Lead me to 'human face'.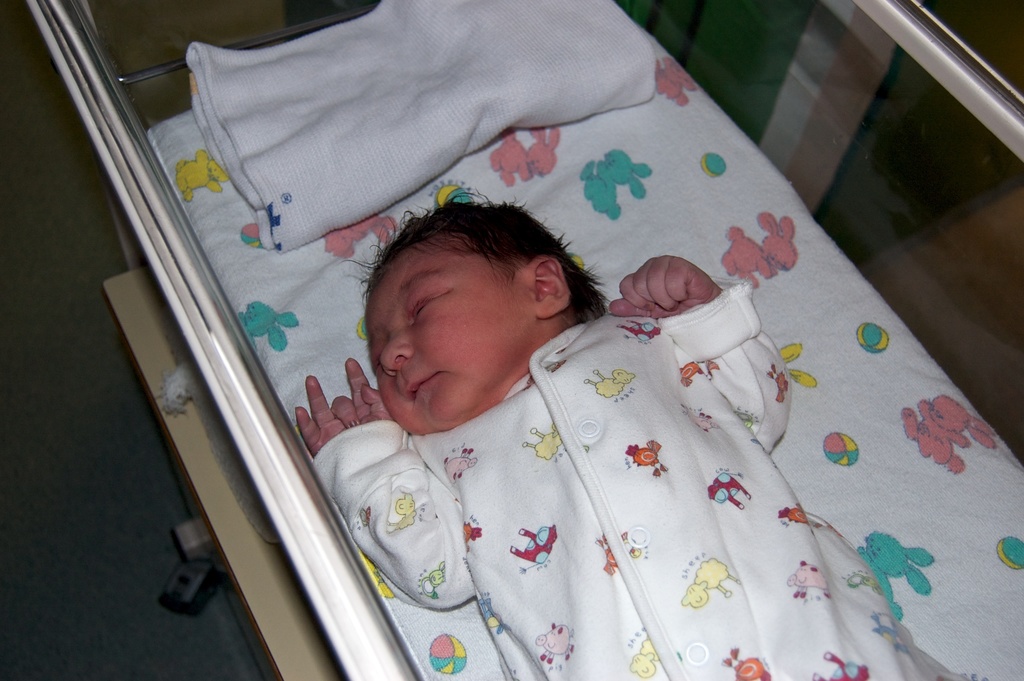
Lead to pyautogui.locateOnScreen(364, 252, 515, 425).
